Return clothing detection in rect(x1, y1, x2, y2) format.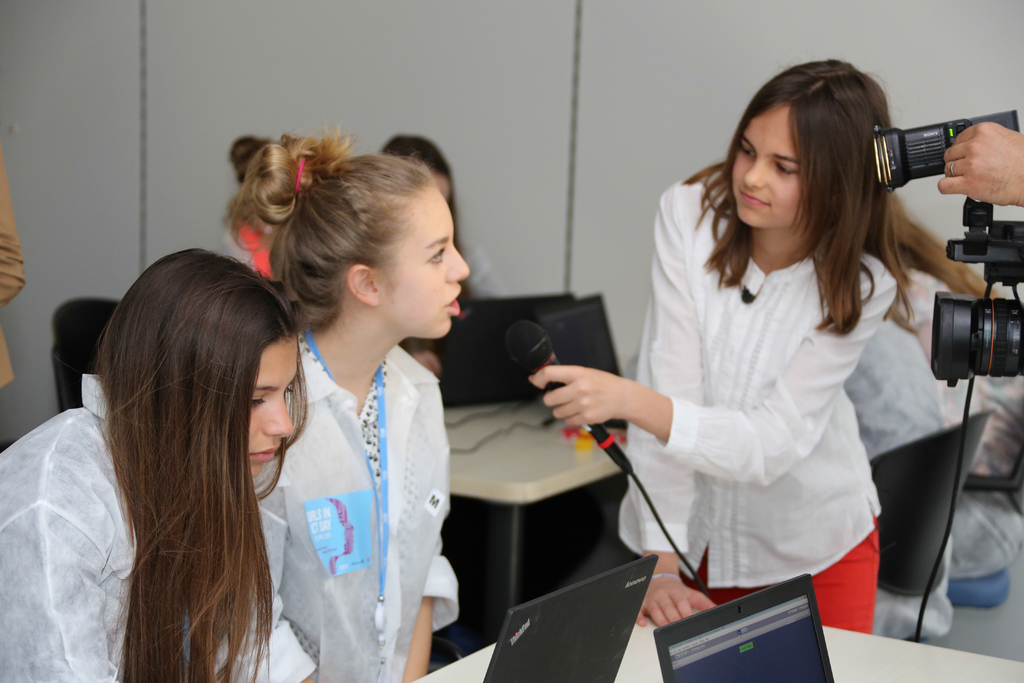
rect(223, 215, 282, 279).
